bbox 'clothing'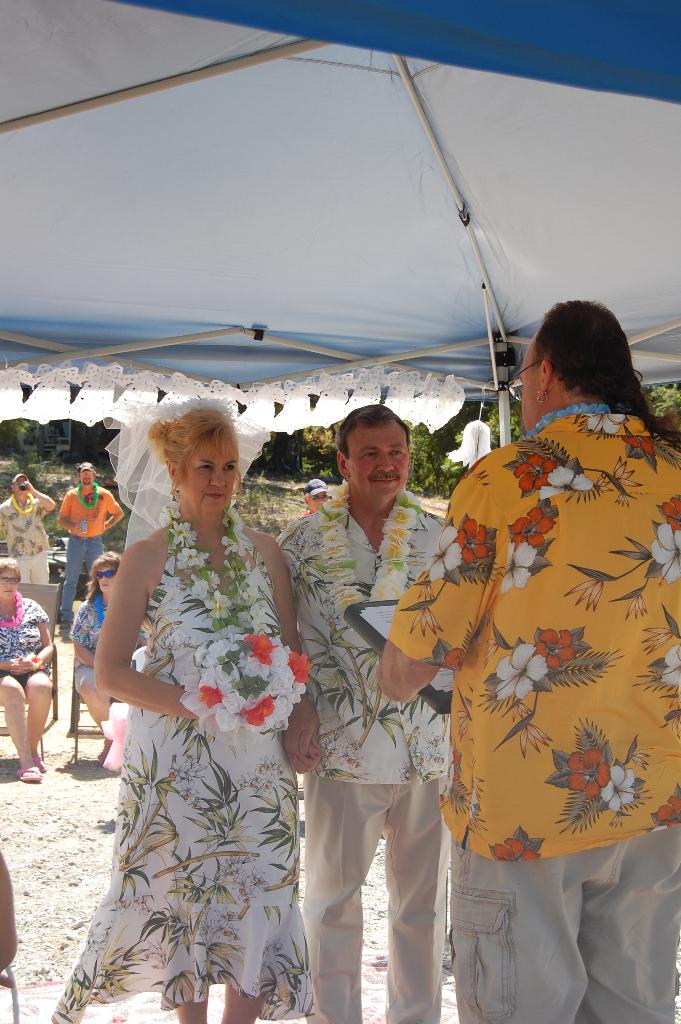
[60,484,122,624]
